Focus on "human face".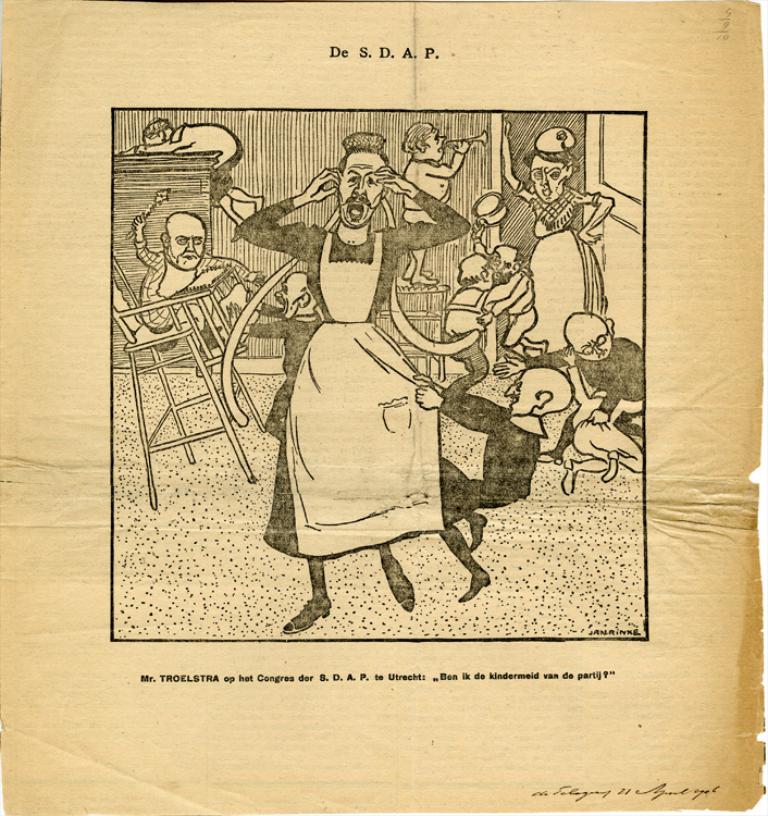
Focused at l=334, t=151, r=386, b=230.
